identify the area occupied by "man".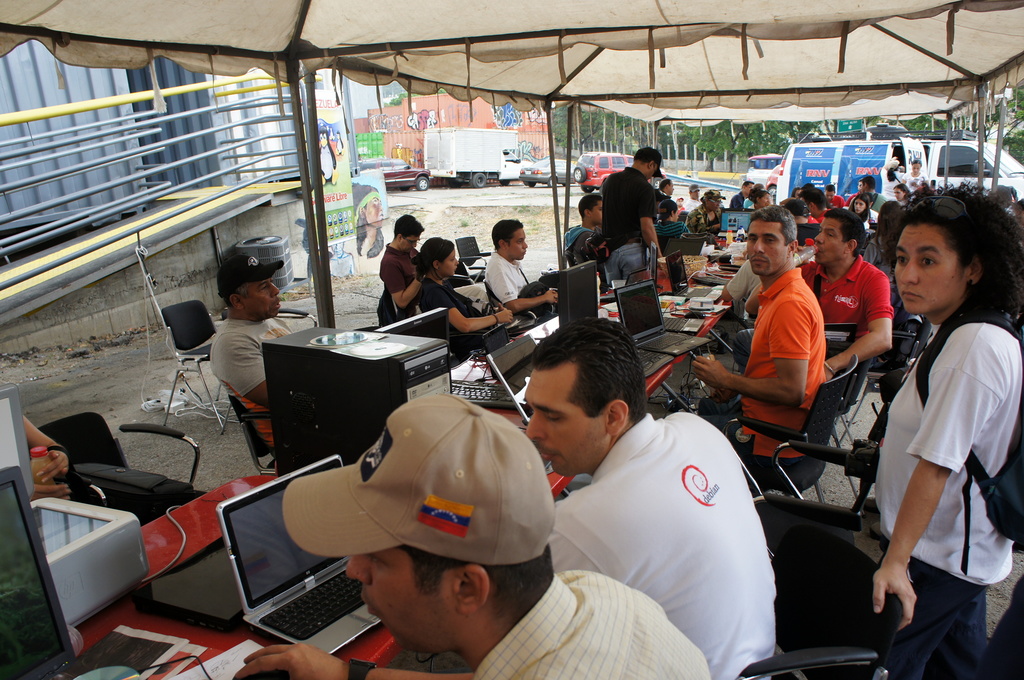
Area: box=[207, 257, 307, 445].
